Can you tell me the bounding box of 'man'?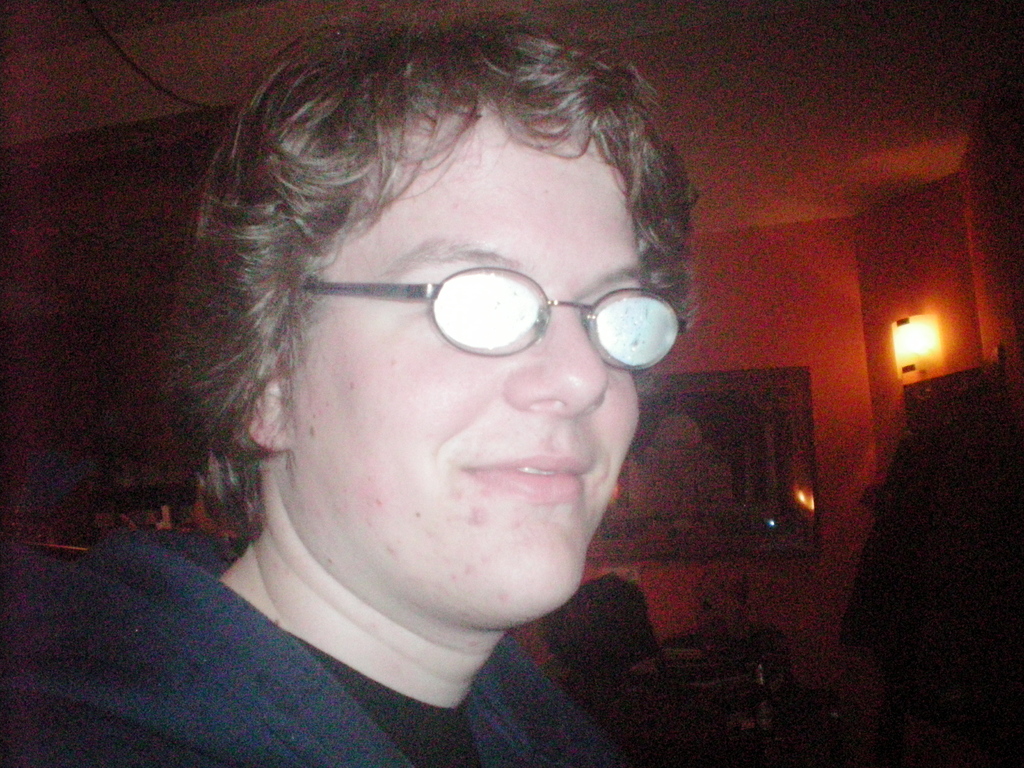
58,42,799,760.
